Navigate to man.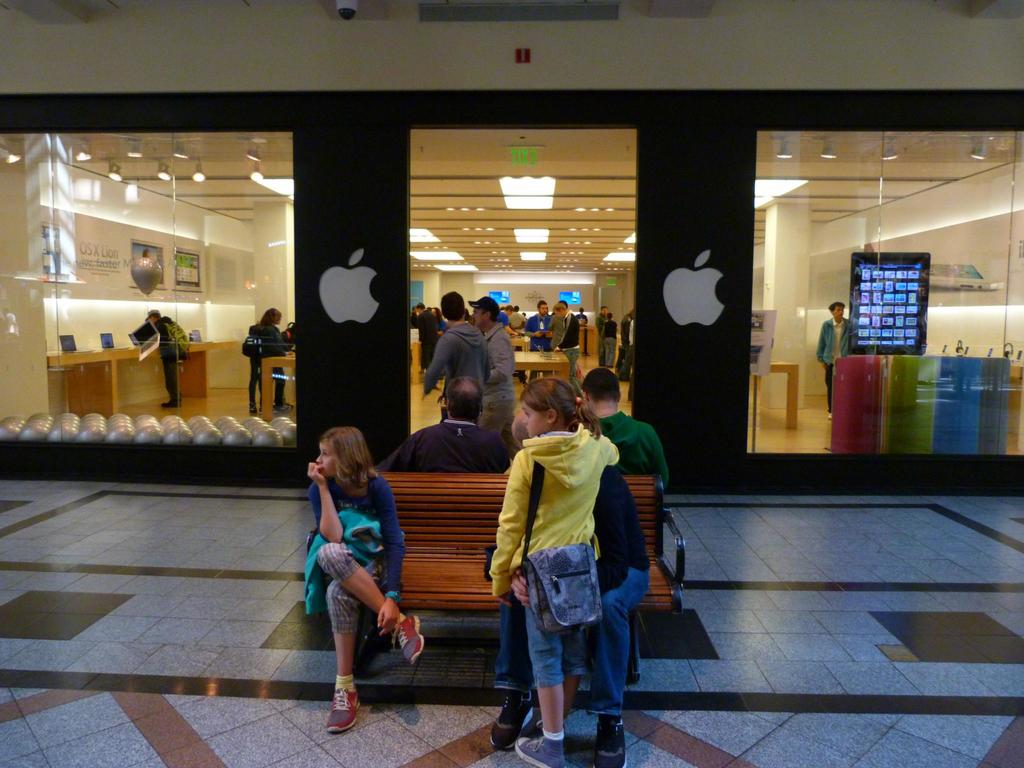
Navigation target: <region>554, 305, 580, 403</region>.
